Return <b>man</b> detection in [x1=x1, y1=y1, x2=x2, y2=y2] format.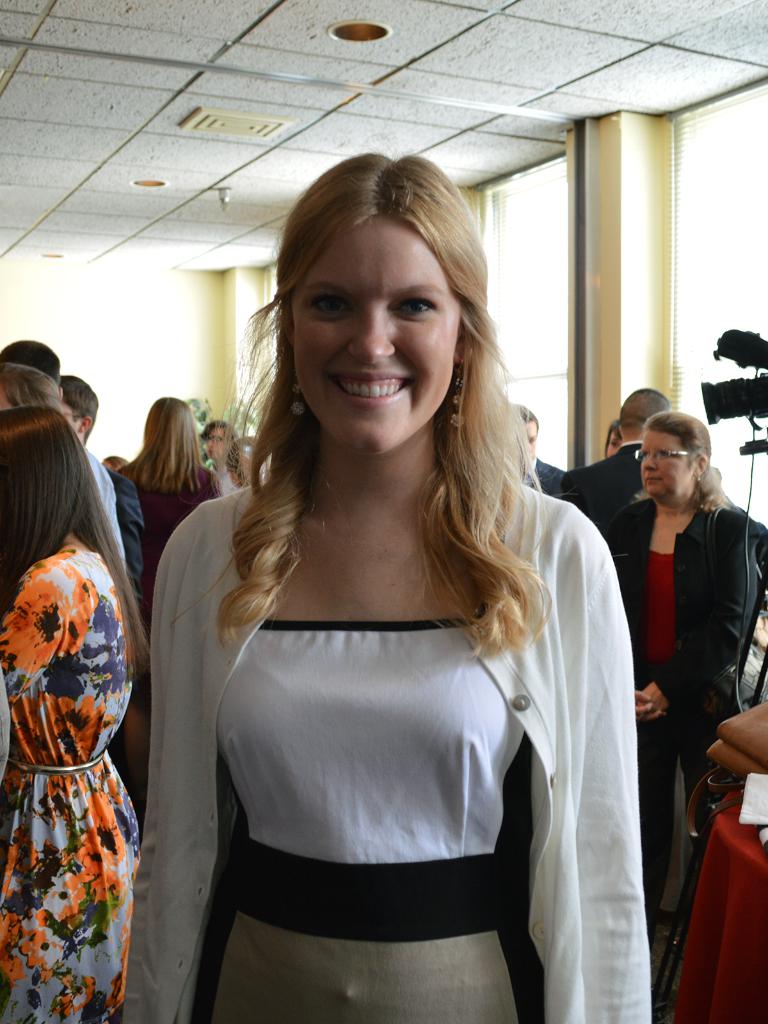
[x1=512, y1=397, x2=570, y2=502].
